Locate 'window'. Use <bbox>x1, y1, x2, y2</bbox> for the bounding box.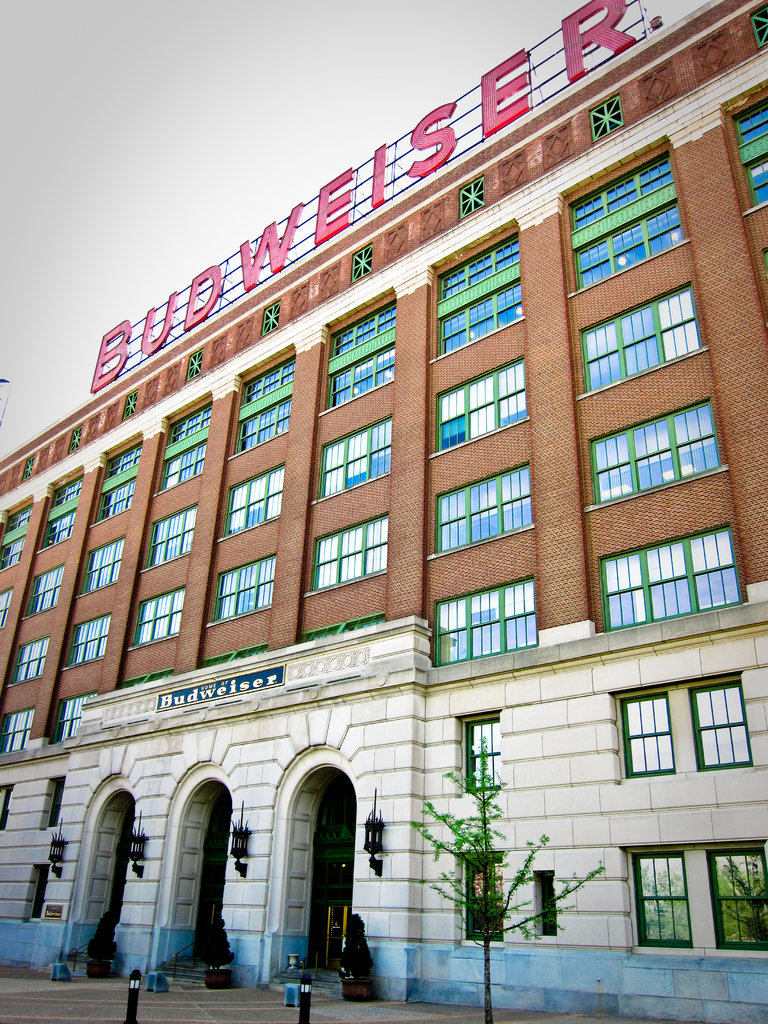
<bbox>38, 476, 83, 552</bbox>.
